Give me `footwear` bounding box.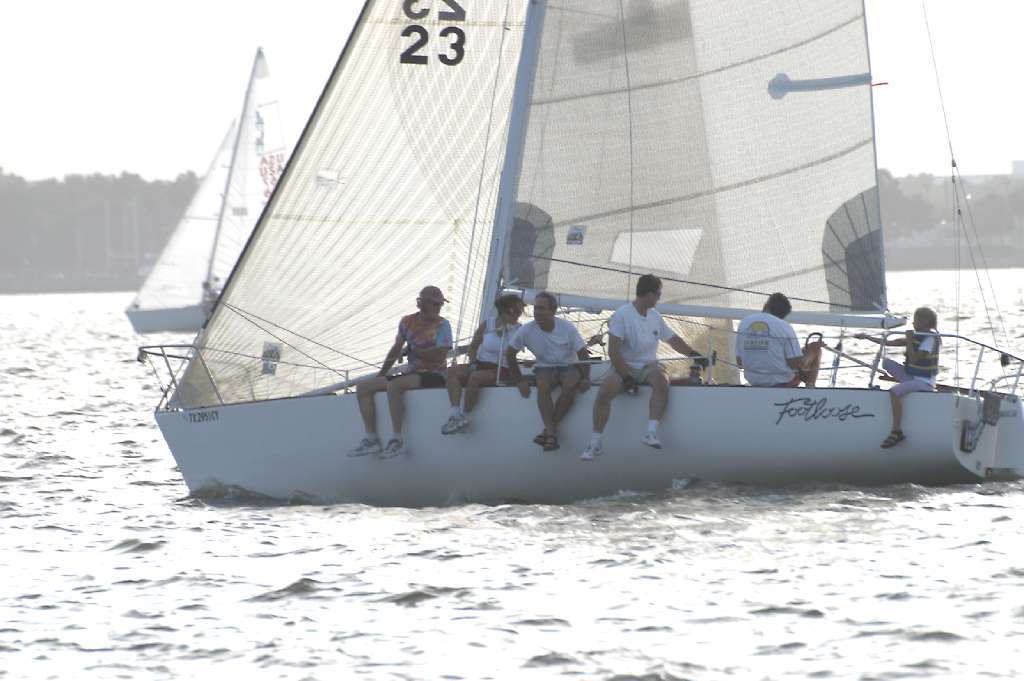
[642, 430, 660, 452].
